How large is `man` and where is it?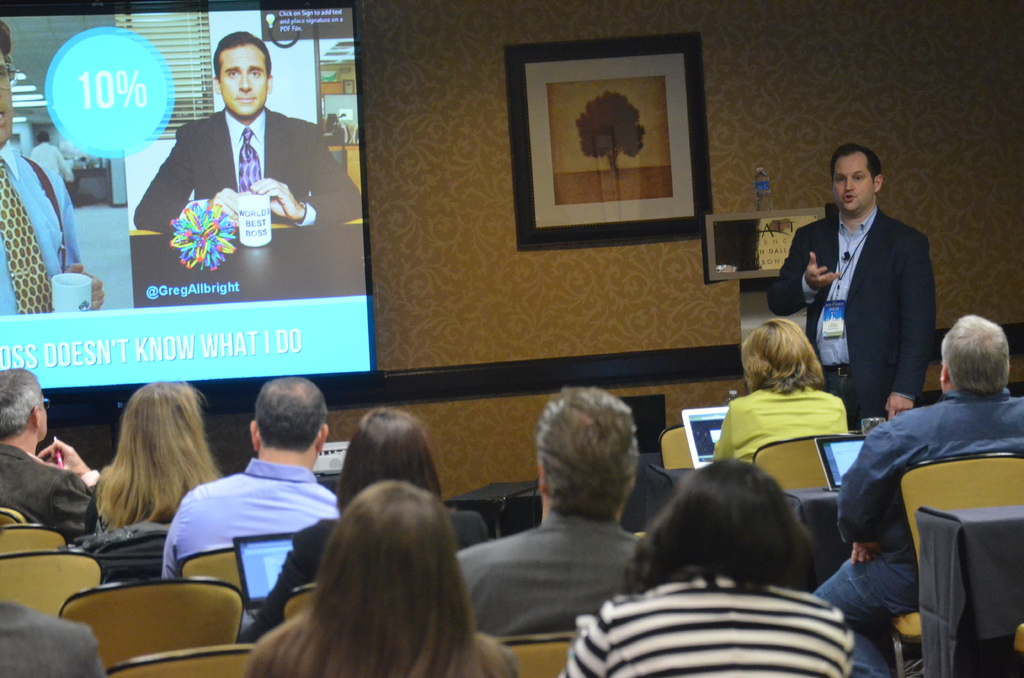
Bounding box: <region>787, 141, 943, 444</region>.
